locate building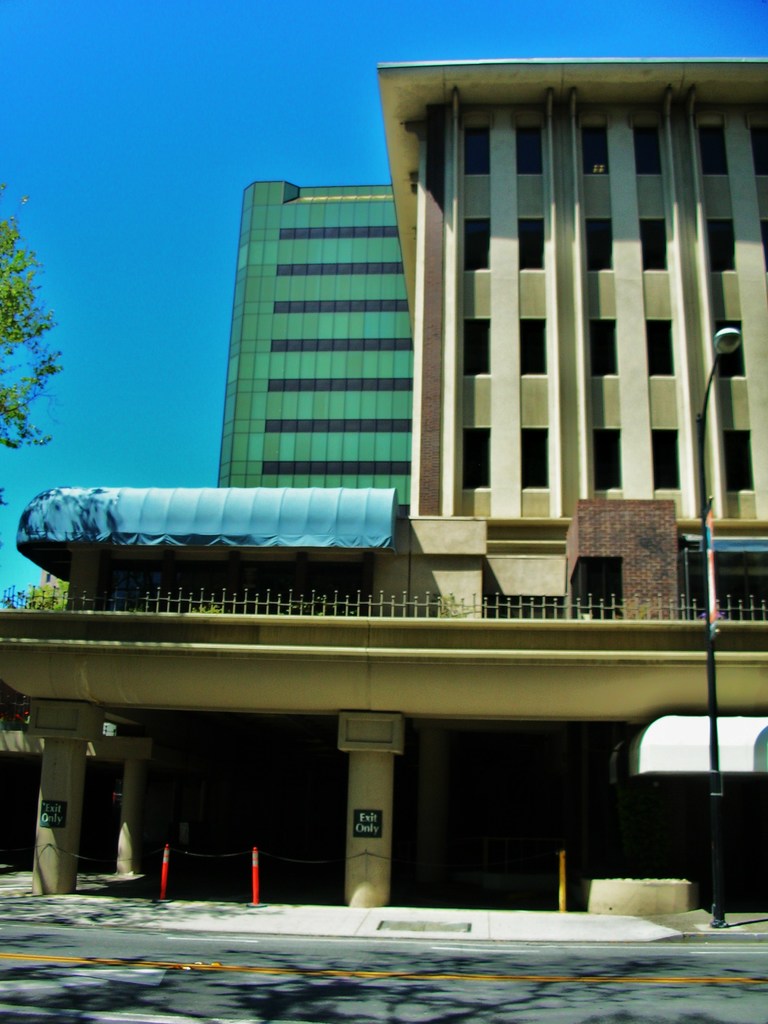
rect(0, 64, 767, 909)
